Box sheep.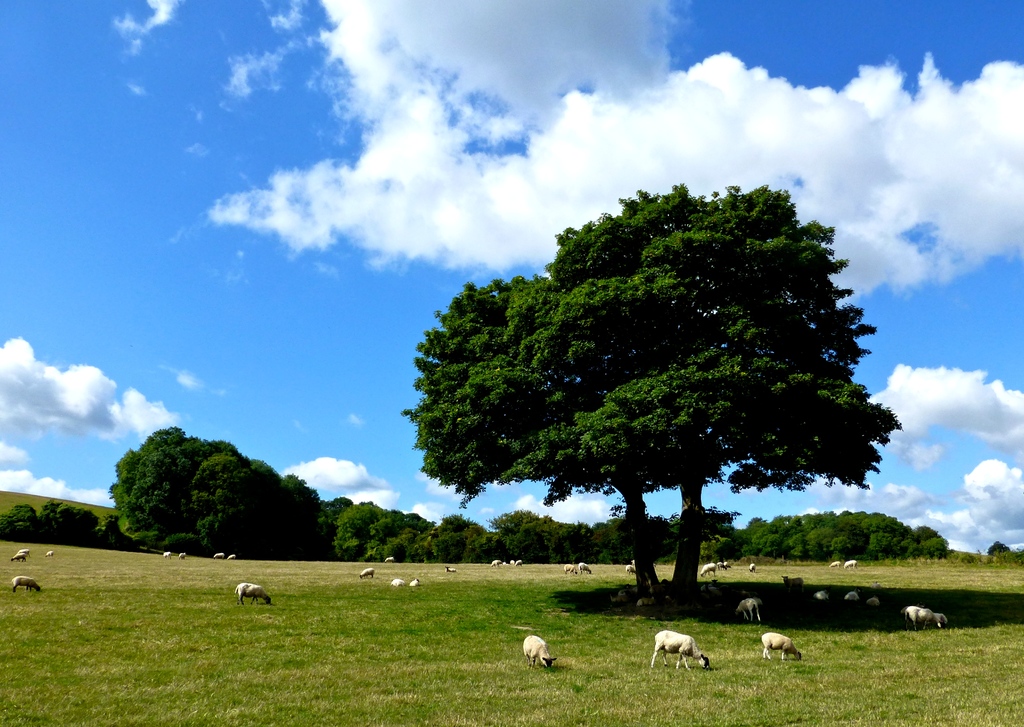
x1=903 y1=607 x2=919 y2=628.
